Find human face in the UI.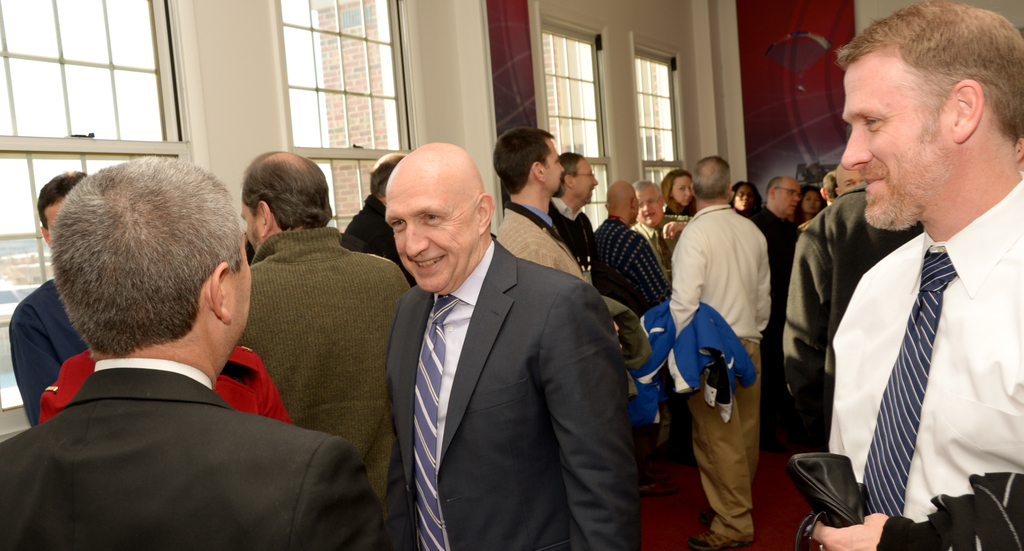
UI element at x1=382, y1=166, x2=470, y2=292.
